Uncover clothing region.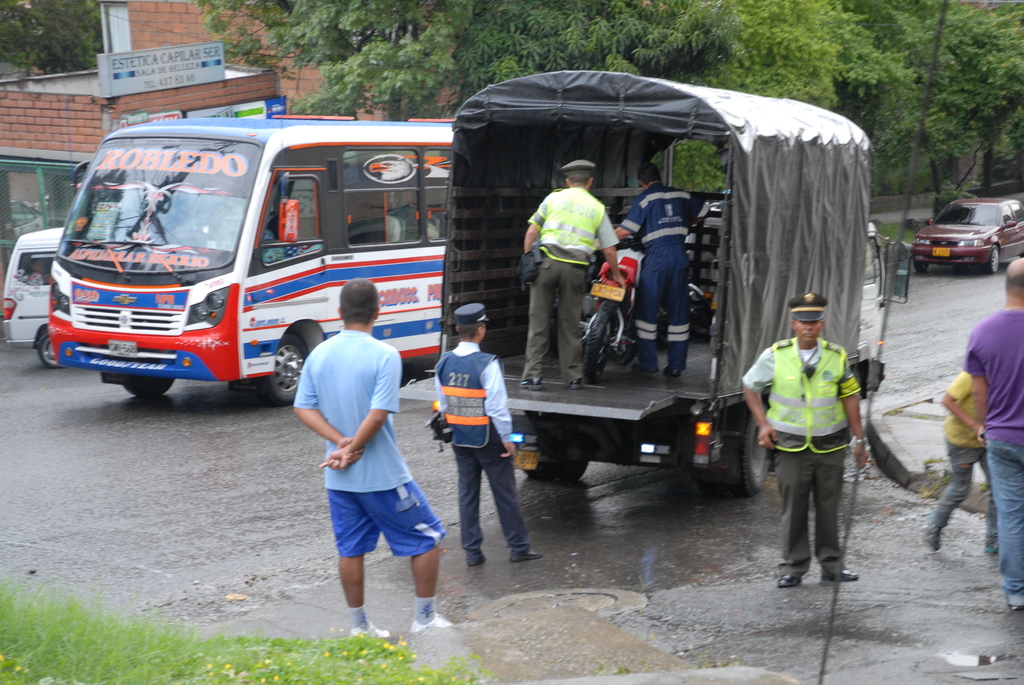
Uncovered: box=[627, 185, 680, 391].
